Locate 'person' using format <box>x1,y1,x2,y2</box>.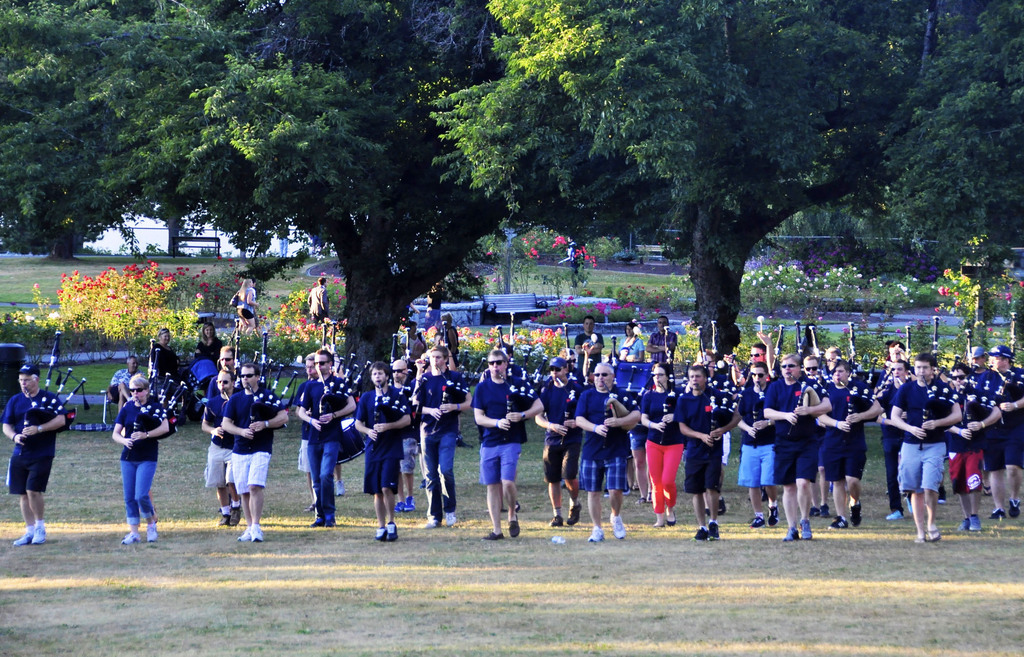
<box>355,363,412,540</box>.
